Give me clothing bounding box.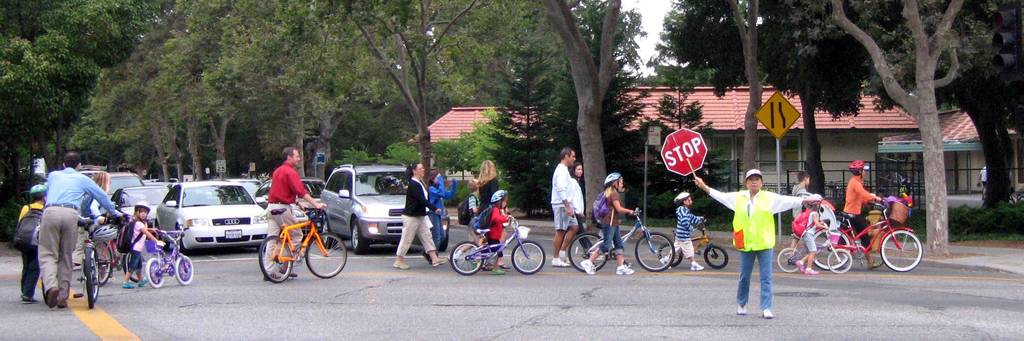
box(71, 198, 108, 267).
